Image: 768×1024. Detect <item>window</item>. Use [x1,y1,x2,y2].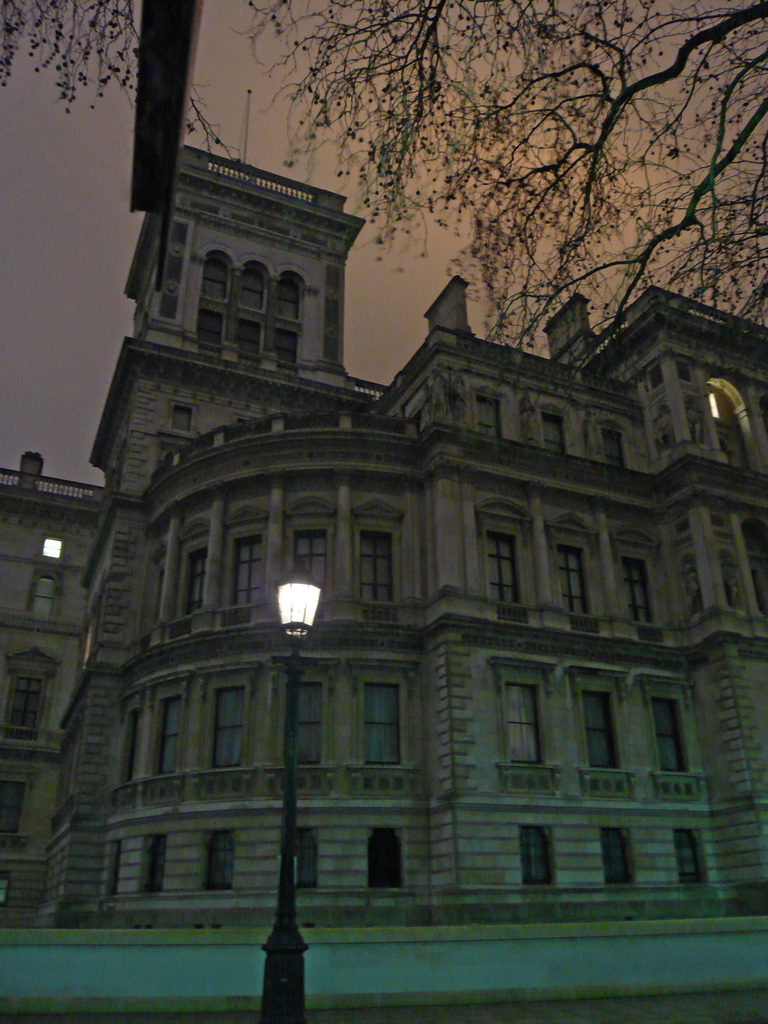
[712,376,754,477].
